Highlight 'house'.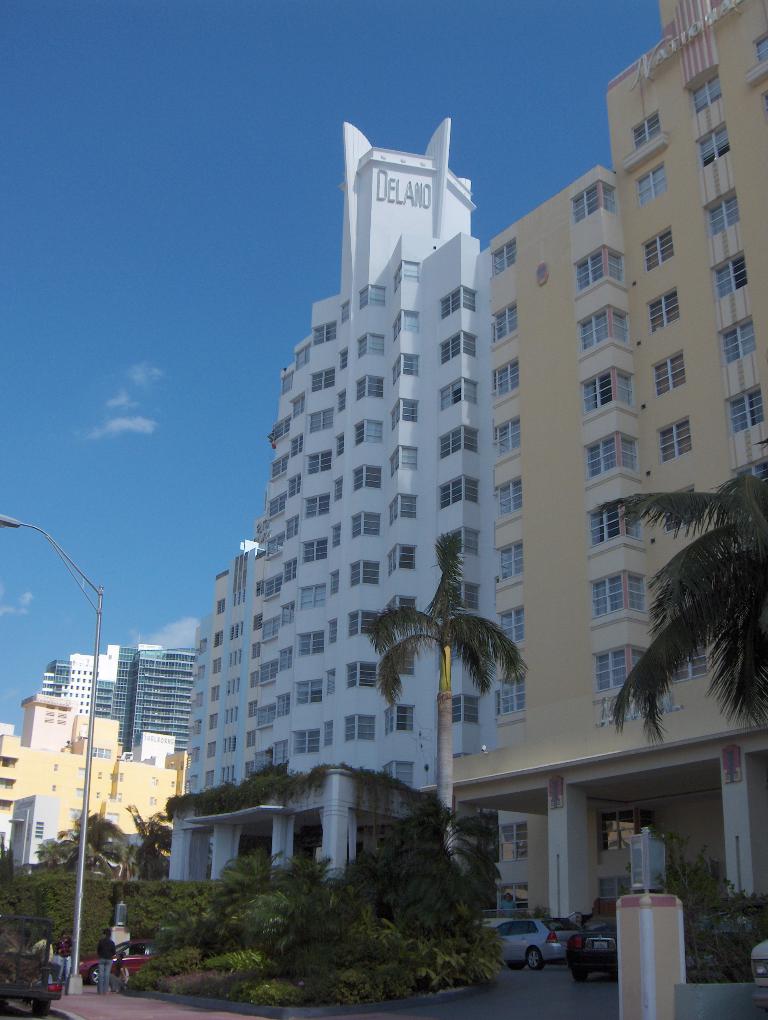
Highlighted region: x1=474 y1=184 x2=636 y2=843.
